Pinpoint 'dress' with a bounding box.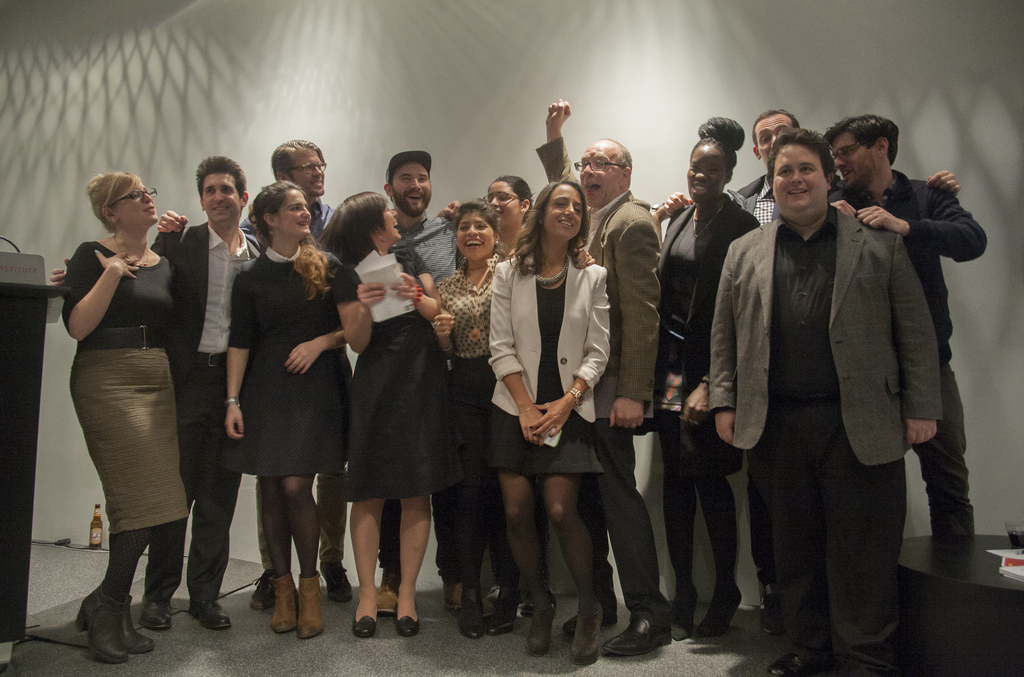
rect(224, 242, 359, 476).
